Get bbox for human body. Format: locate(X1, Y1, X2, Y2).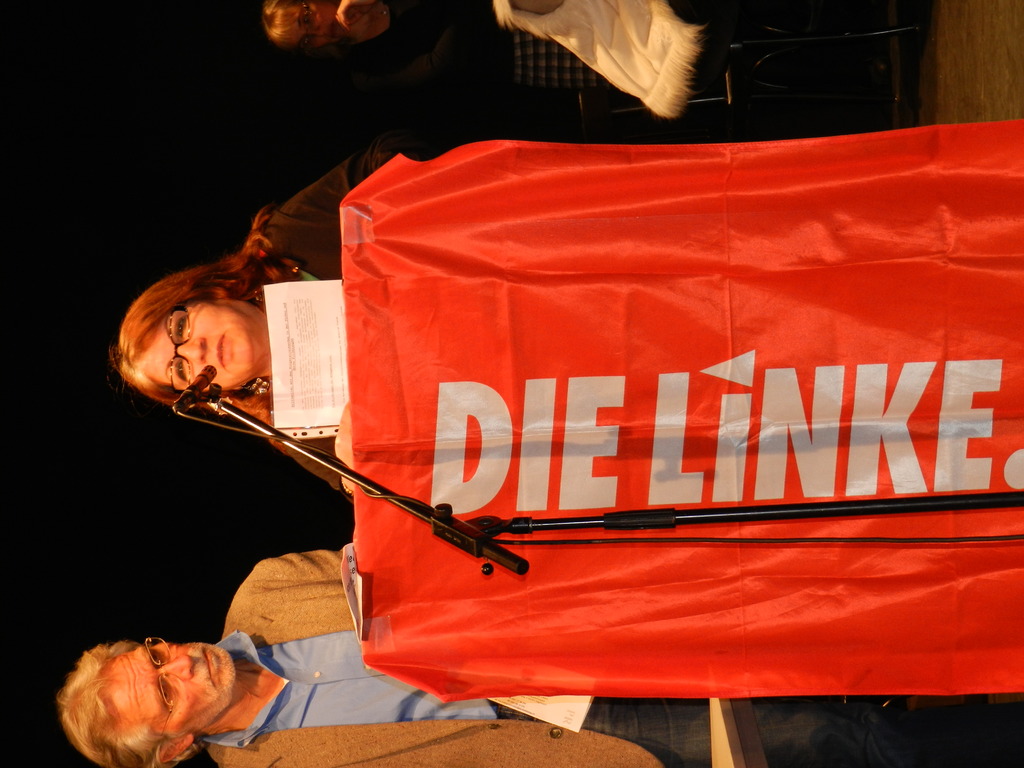
locate(115, 121, 422, 497).
